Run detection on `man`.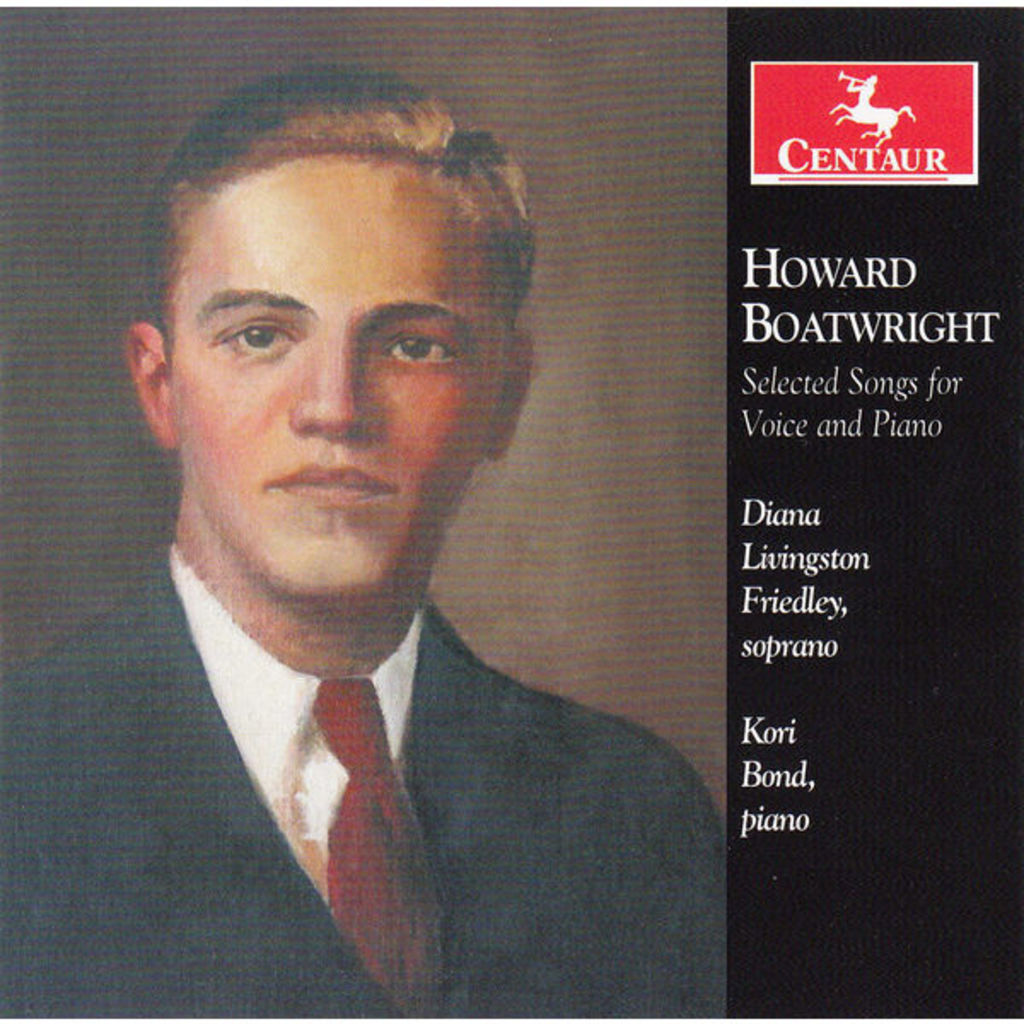
Result: select_region(14, 119, 788, 1010).
